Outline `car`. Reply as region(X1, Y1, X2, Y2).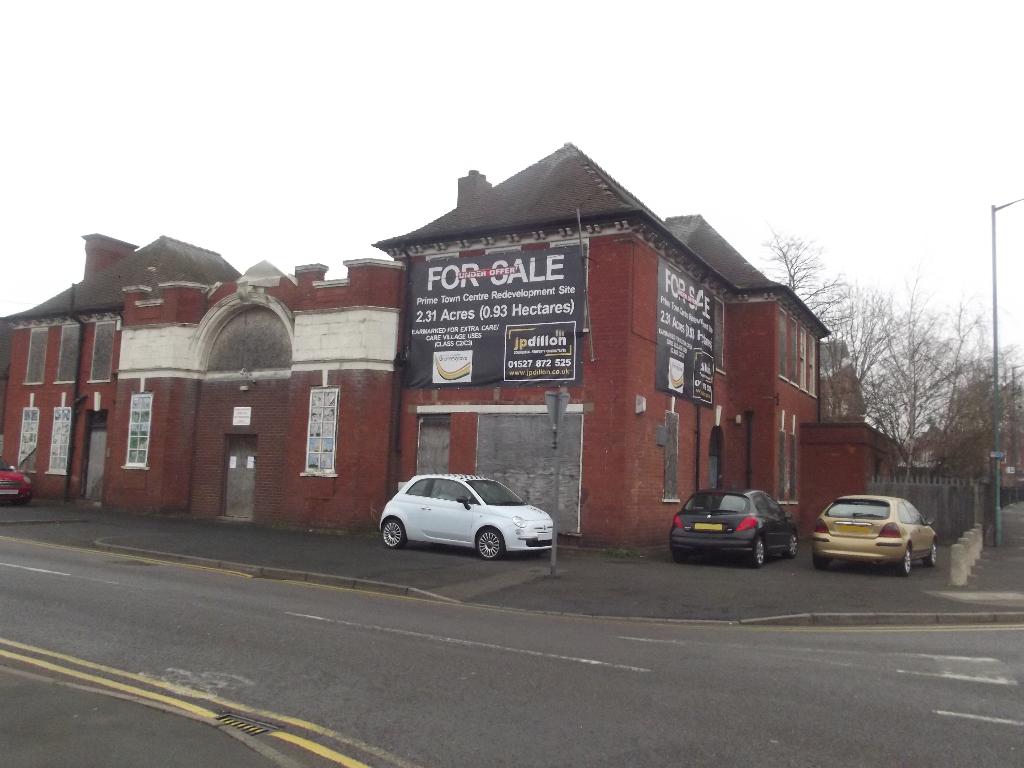
region(667, 487, 802, 569).
